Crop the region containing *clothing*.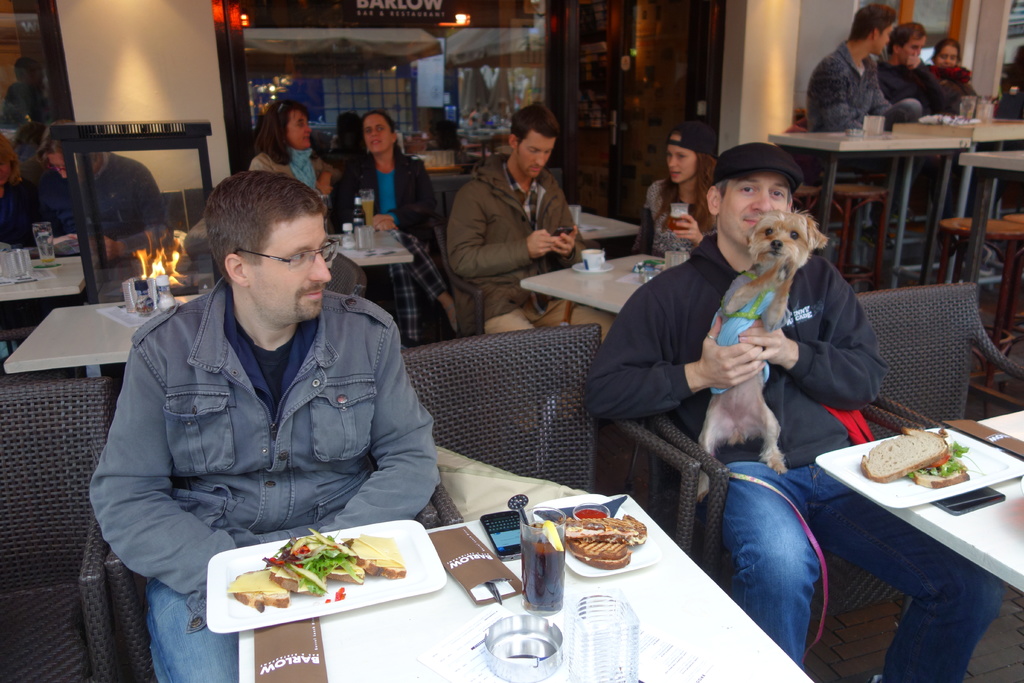
Crop region: bbox=[322, 150, 431, 252].
